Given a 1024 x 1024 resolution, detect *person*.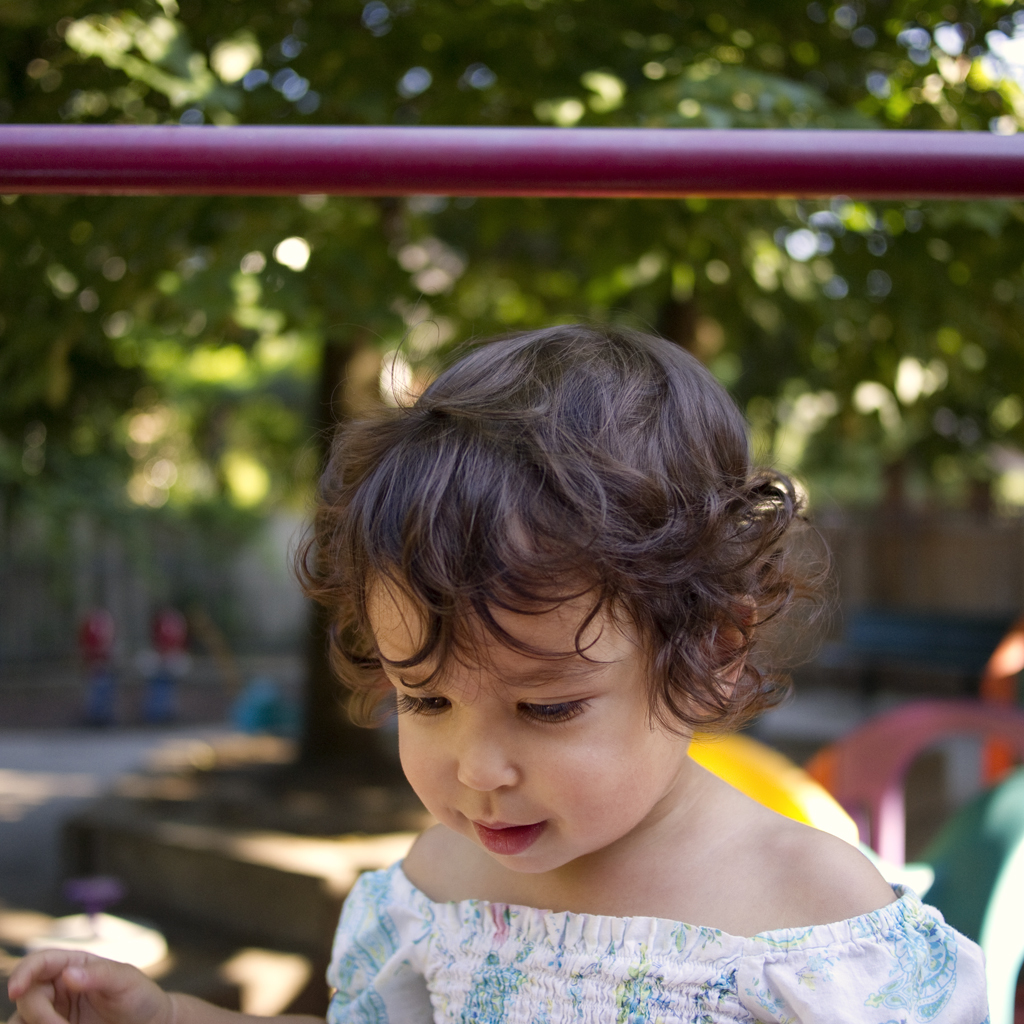
box(13, 330, 994, 1023).
